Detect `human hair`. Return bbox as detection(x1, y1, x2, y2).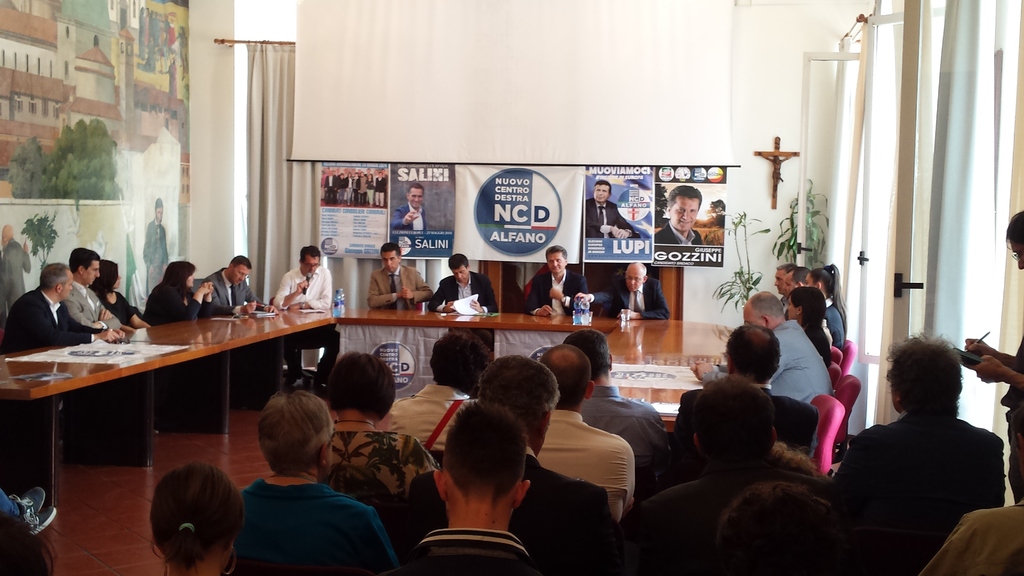
detection(257, 390, 334, 474).
